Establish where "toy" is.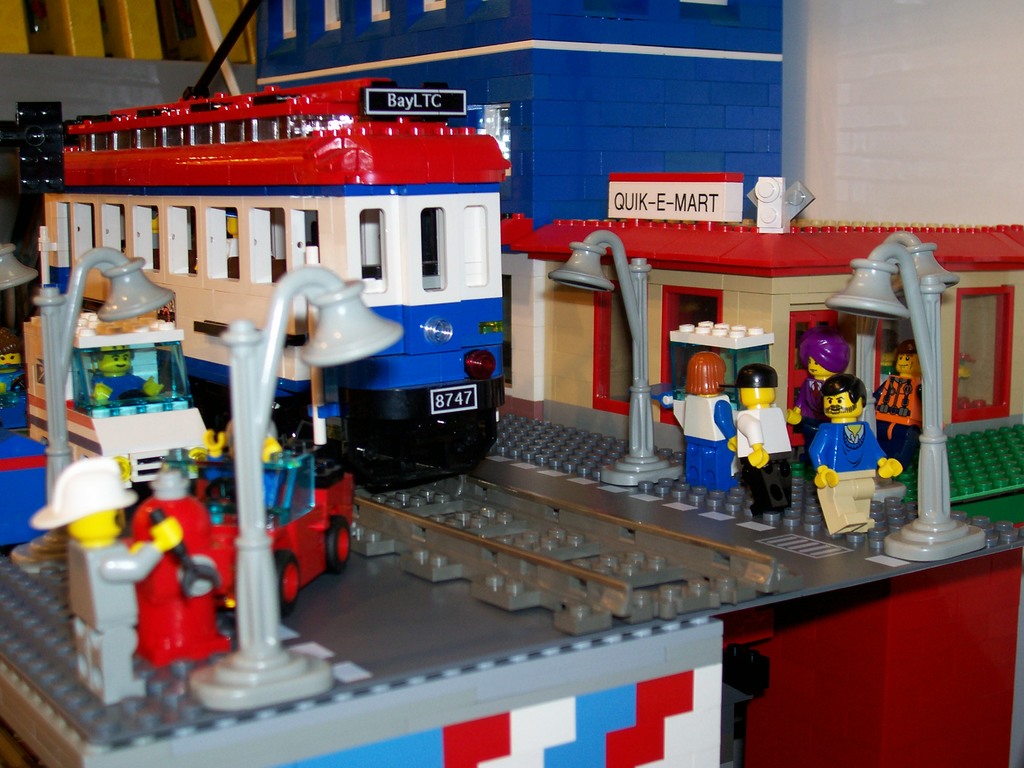
Established at x1=15, y1=218, x2=182, y2=568.
